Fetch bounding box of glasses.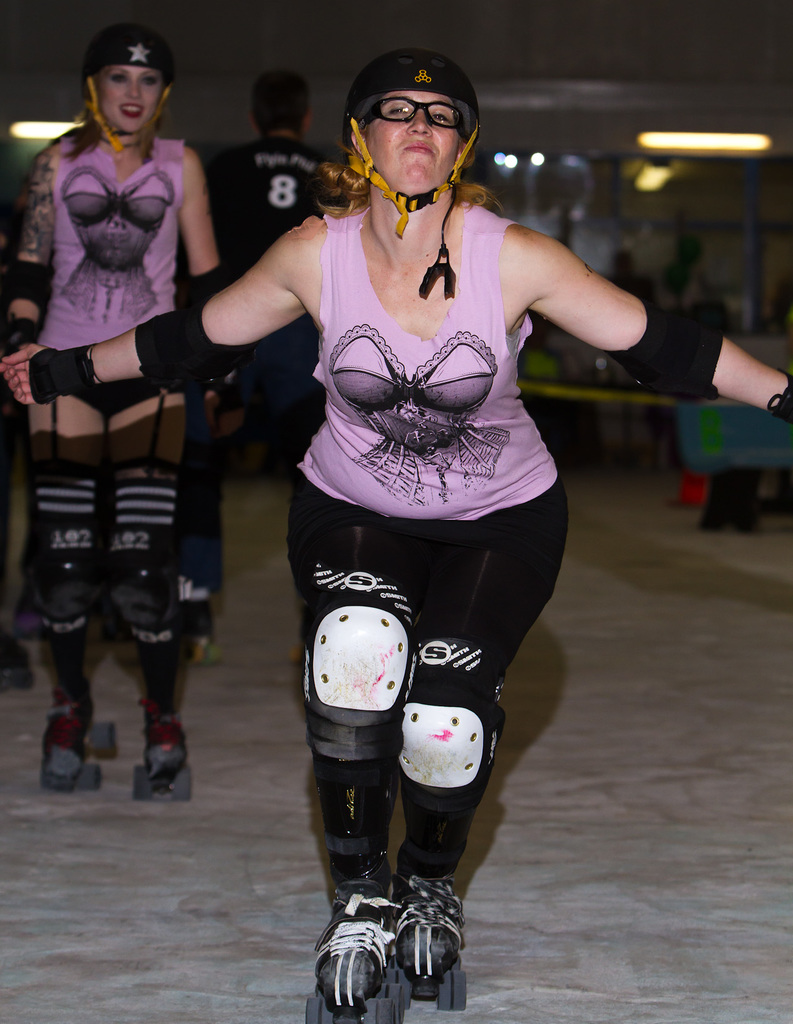
Bbox: (x1=347, y1=100, x2=466, y2=145).
